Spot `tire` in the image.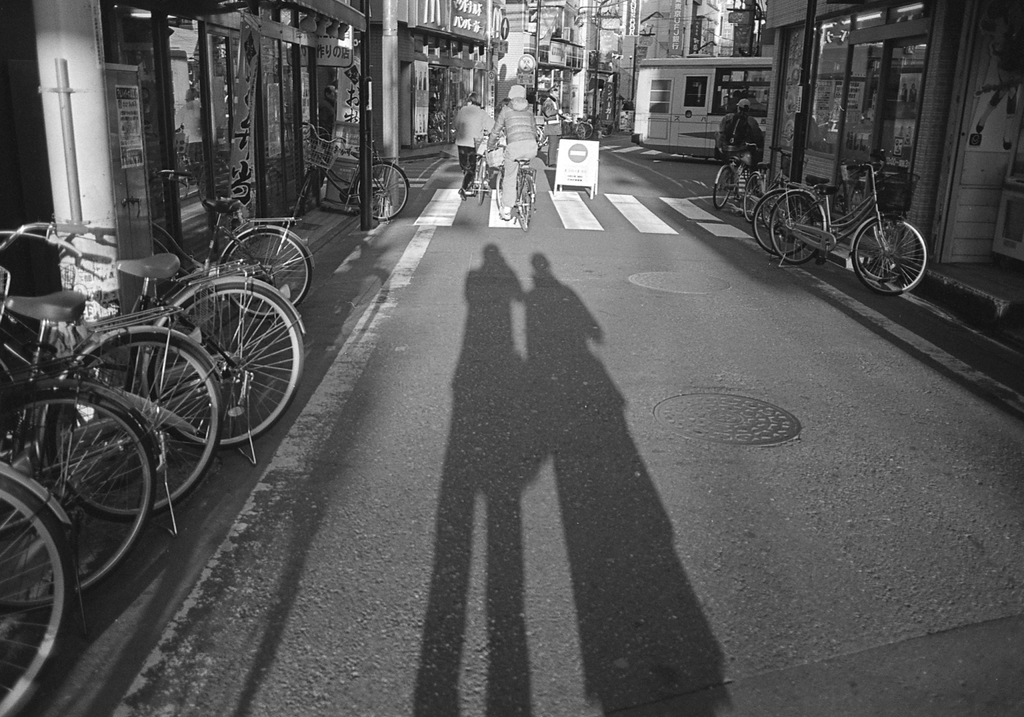
`tire` found at (left=496, top=171, right=505, bottom=206).
